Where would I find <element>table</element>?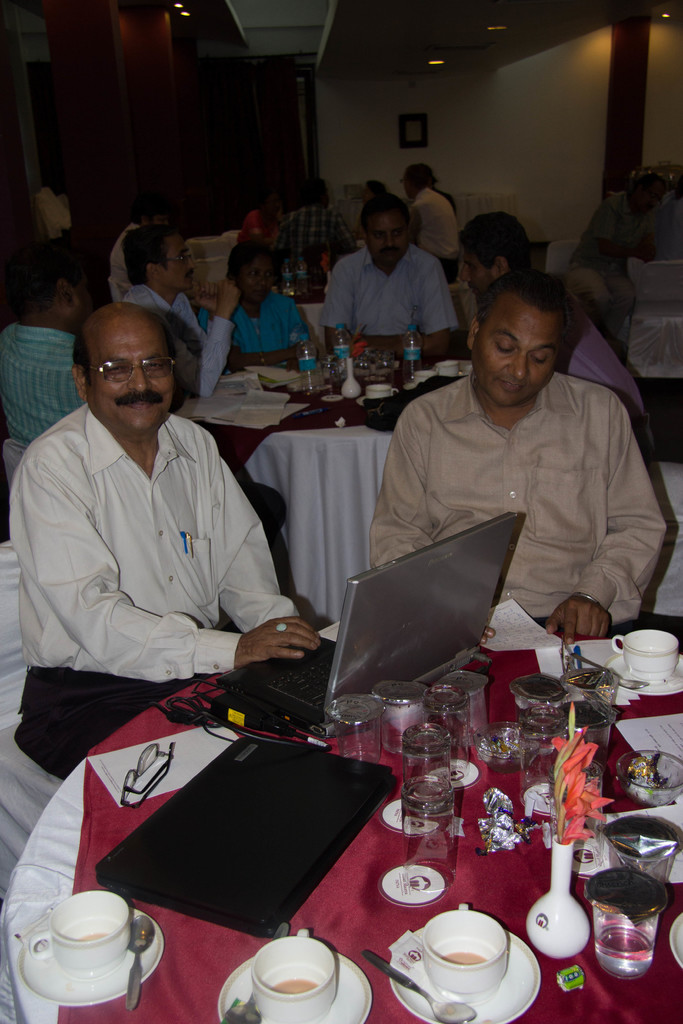
At box(169, 308, 527, 630).
